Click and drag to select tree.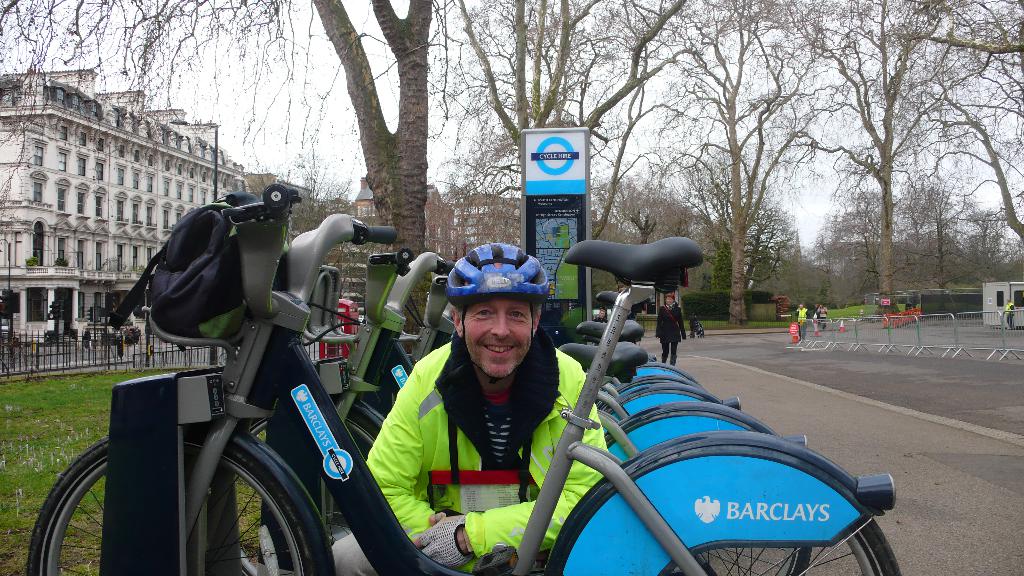
Selection: bbox=(895, 188, 971, 291).
